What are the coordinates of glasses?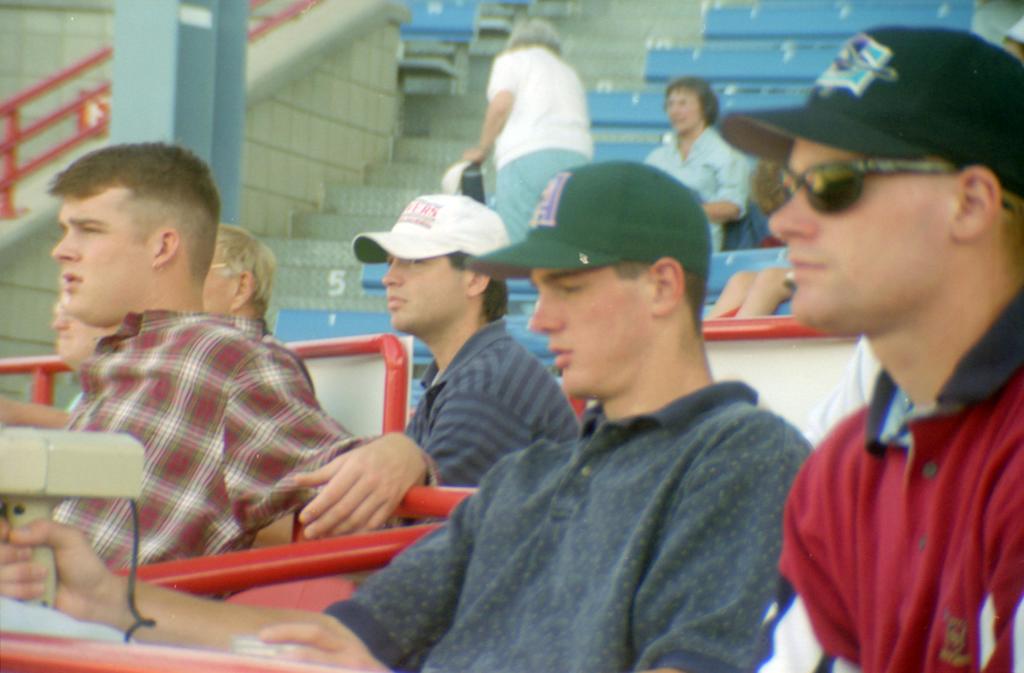
[left=667, top=99, right=700, bottom=104].
